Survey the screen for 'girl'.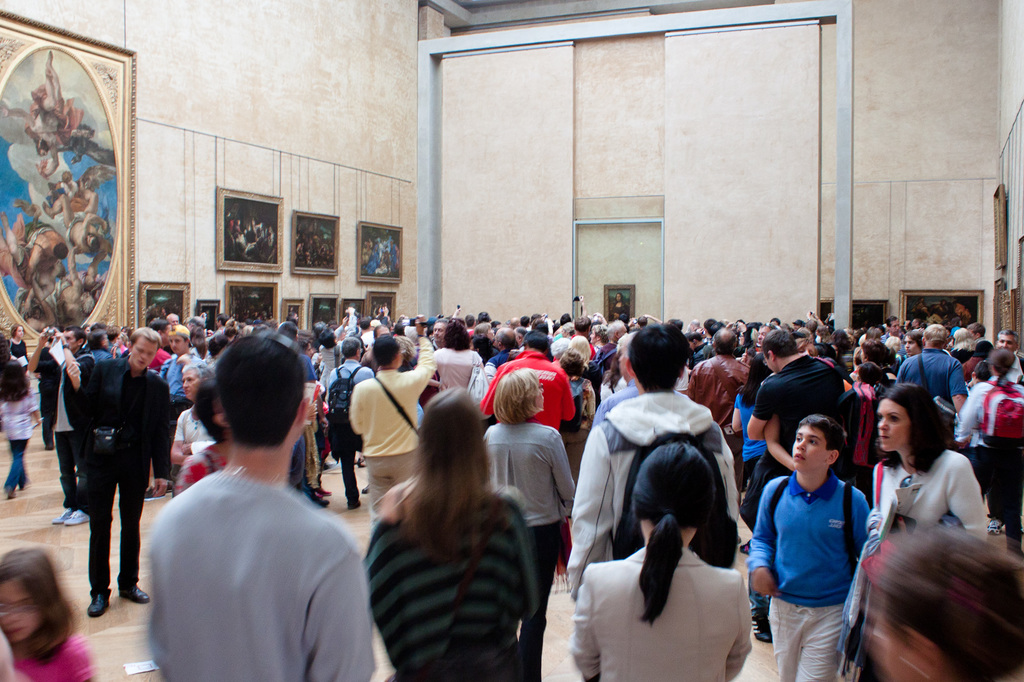
Survey found: [x1=874, y1=383, x2=1007, y2=547].
